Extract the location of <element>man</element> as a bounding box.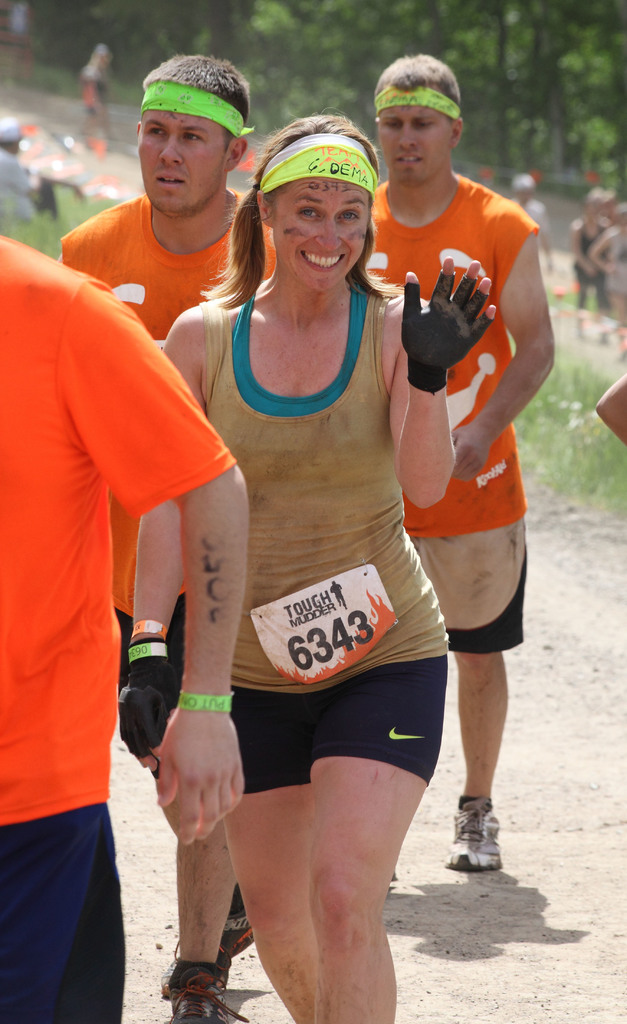
[0, 122, 80, 217].
